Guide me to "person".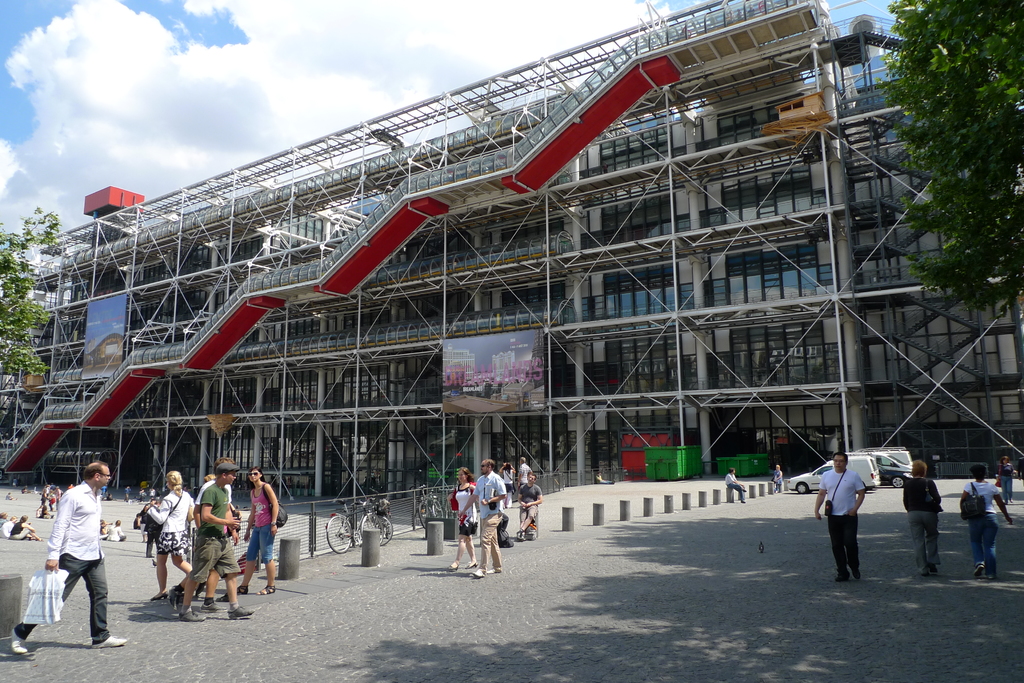
Guidance: [left=11, top=514, right=42, bottom=540].
